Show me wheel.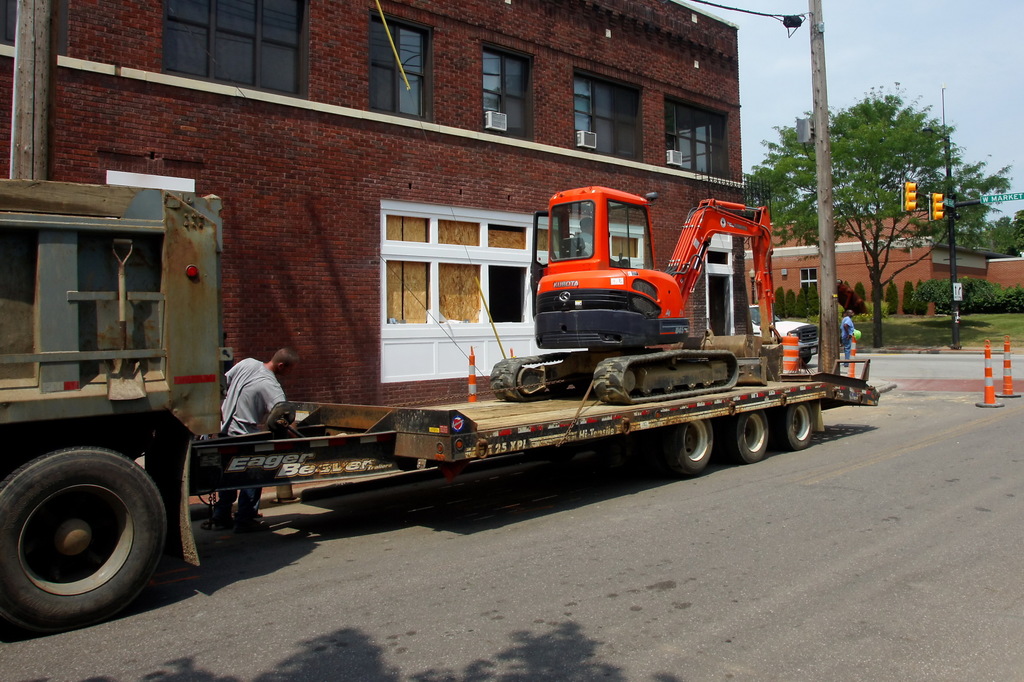
wheel is here: Rect(0, 419, 181, 628).
